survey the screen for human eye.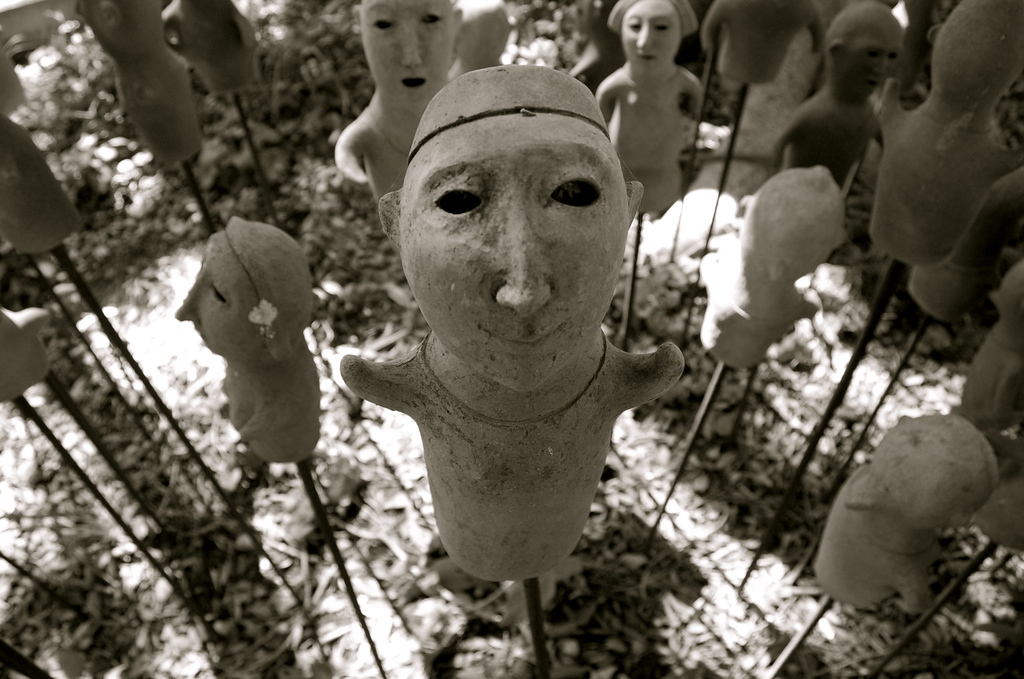
Survey found: [532,158,611,229].
